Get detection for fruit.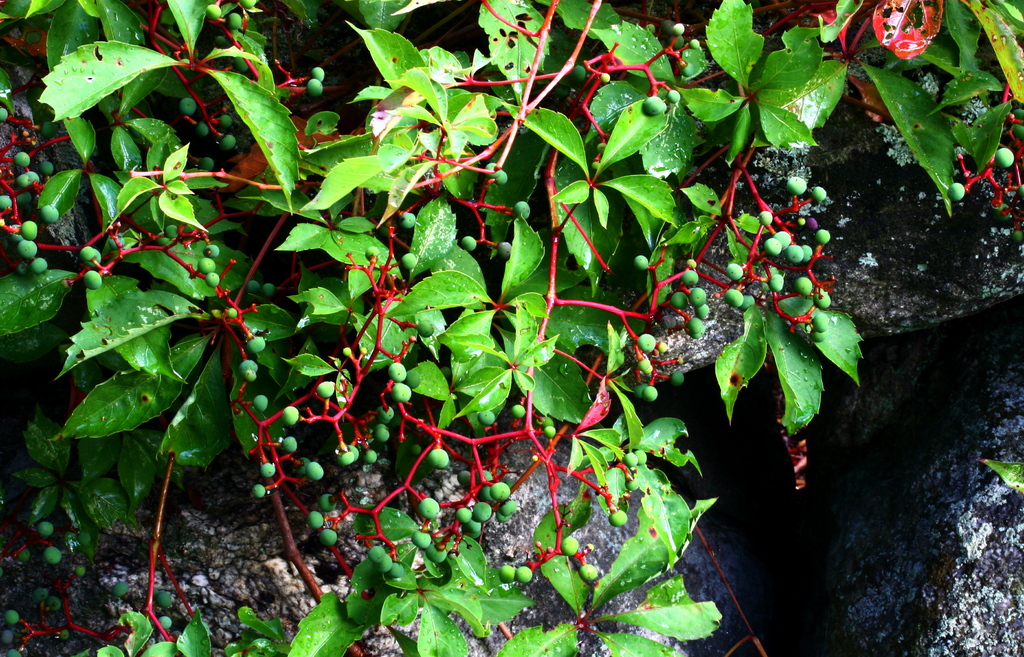
Detection: <bbox>775, 231, 794, 251</bbox>.
